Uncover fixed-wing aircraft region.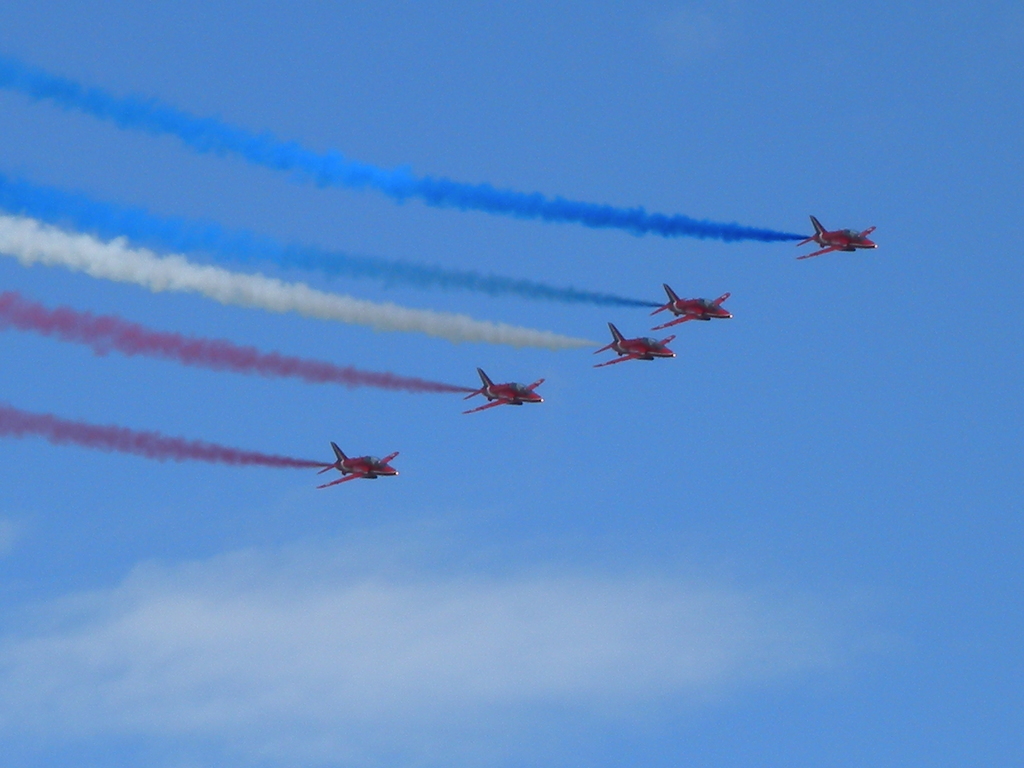
Uncovered: box(469, 367, 554, 413).
